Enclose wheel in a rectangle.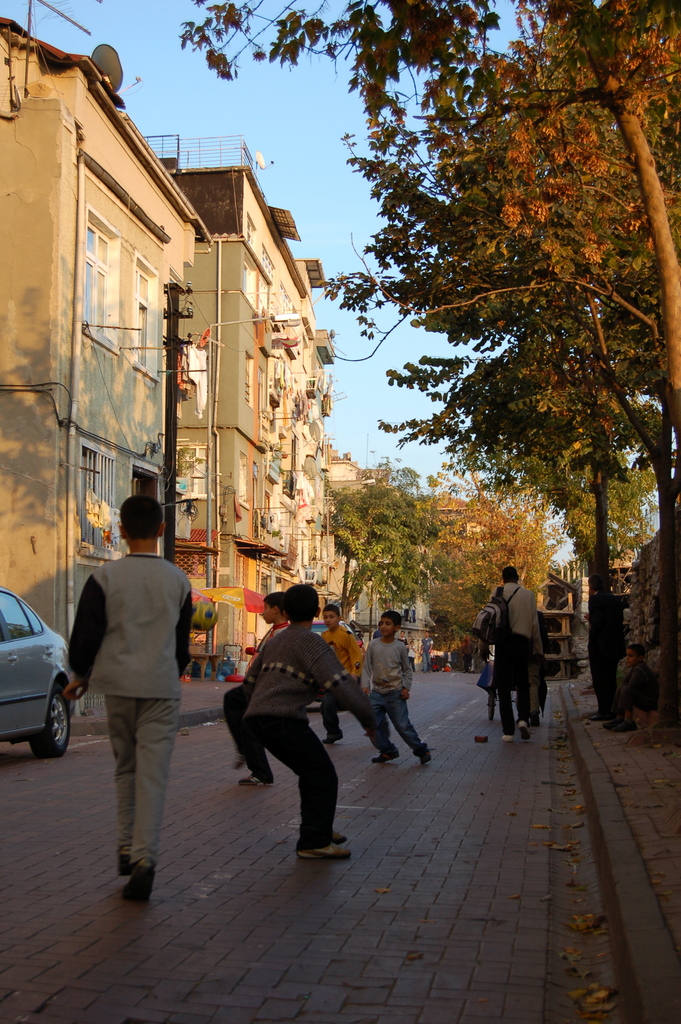
(left=31, top=693, right=81, bottom=758).
